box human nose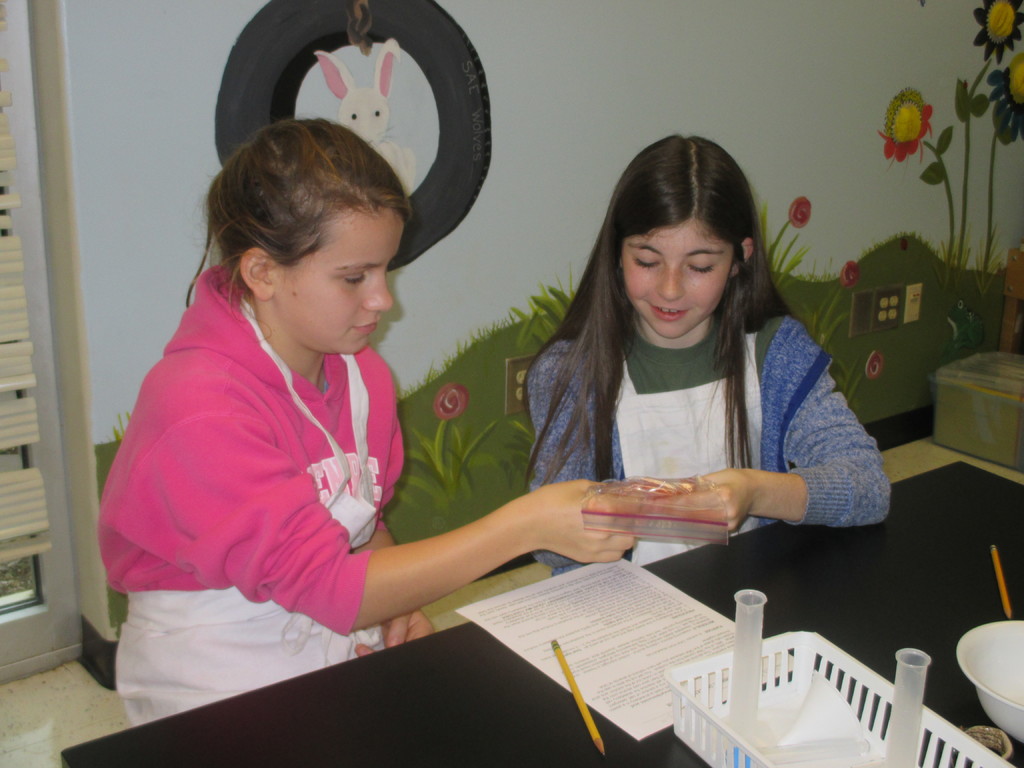
657:262:685:300
